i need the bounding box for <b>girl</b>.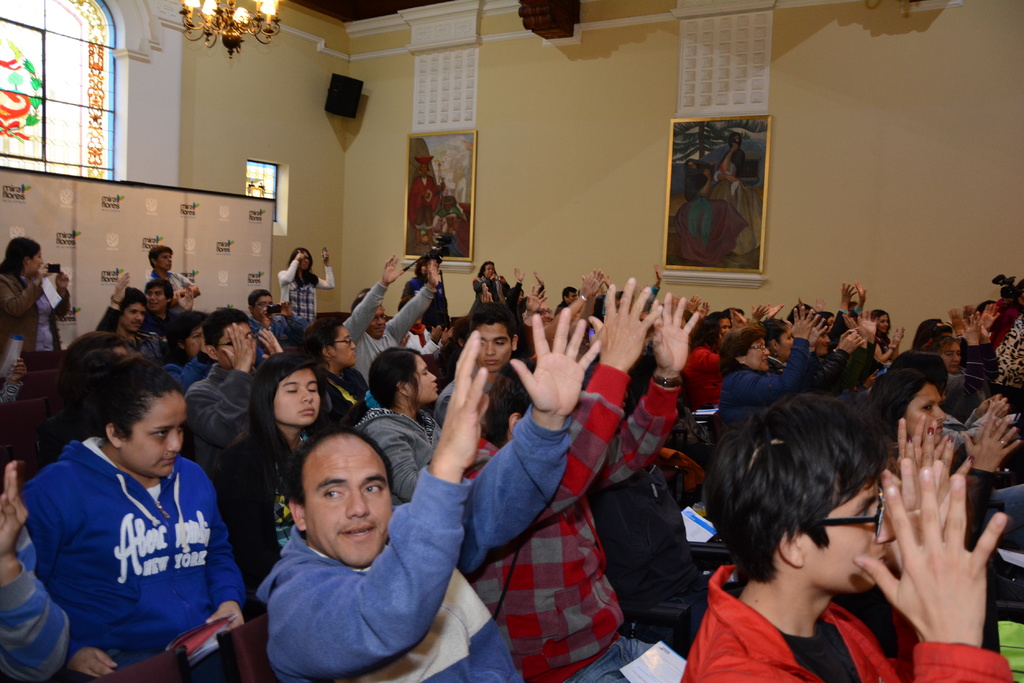
Here it is: left=230, top=355, right=339, bottom=577.
